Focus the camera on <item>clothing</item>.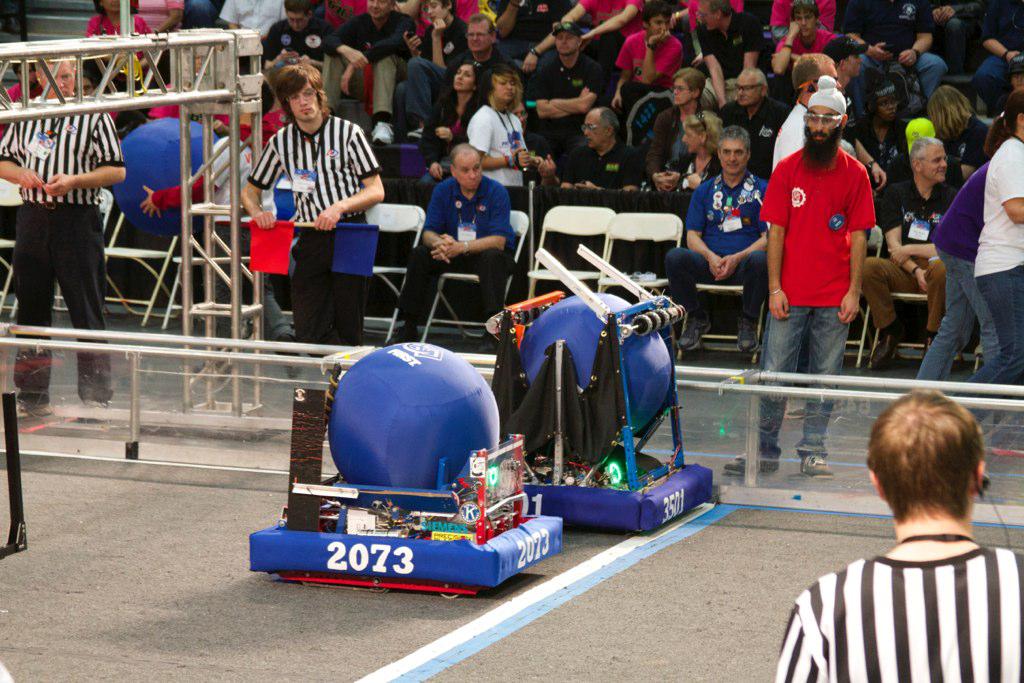
Focus region: box(320, 9, 411, 132).
